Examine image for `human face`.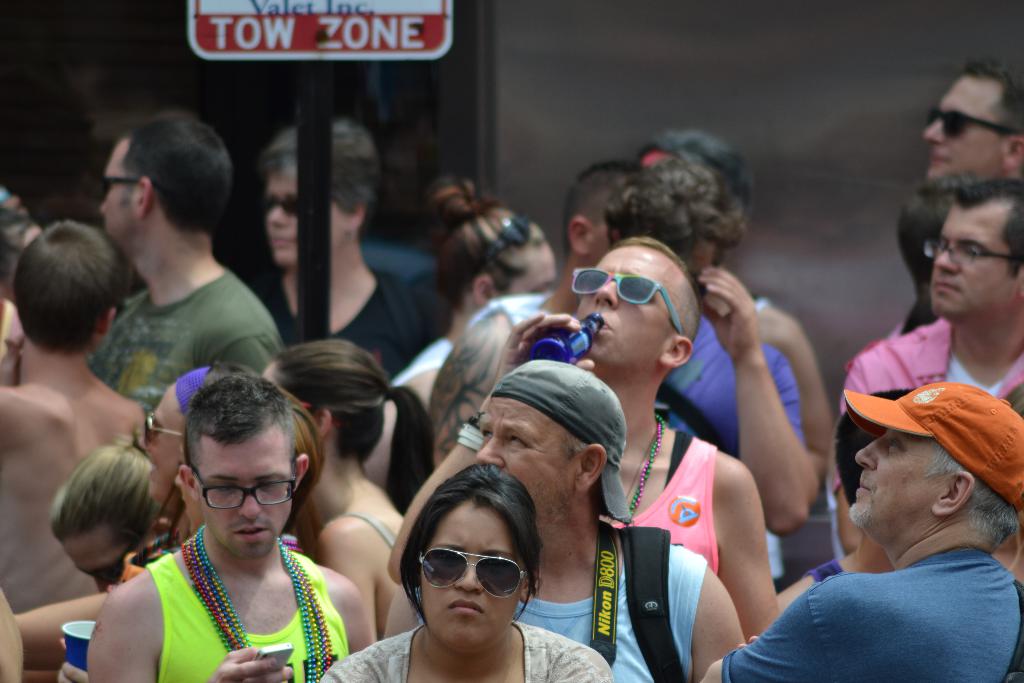
Examination result: 99, 138, 136, 245.
